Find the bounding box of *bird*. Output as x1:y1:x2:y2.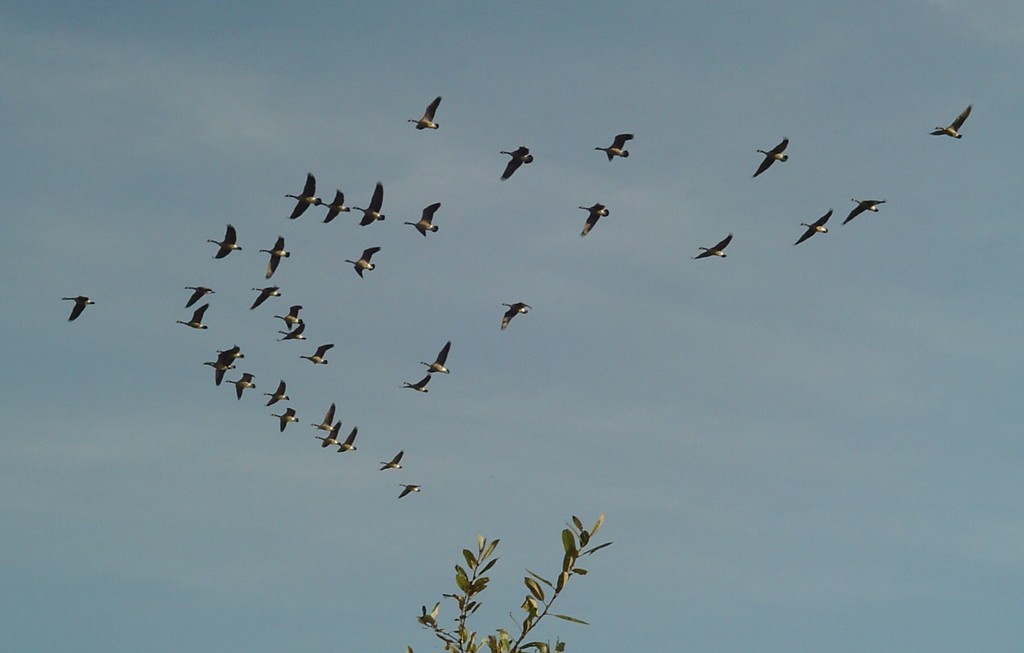
496:146:536:186.
